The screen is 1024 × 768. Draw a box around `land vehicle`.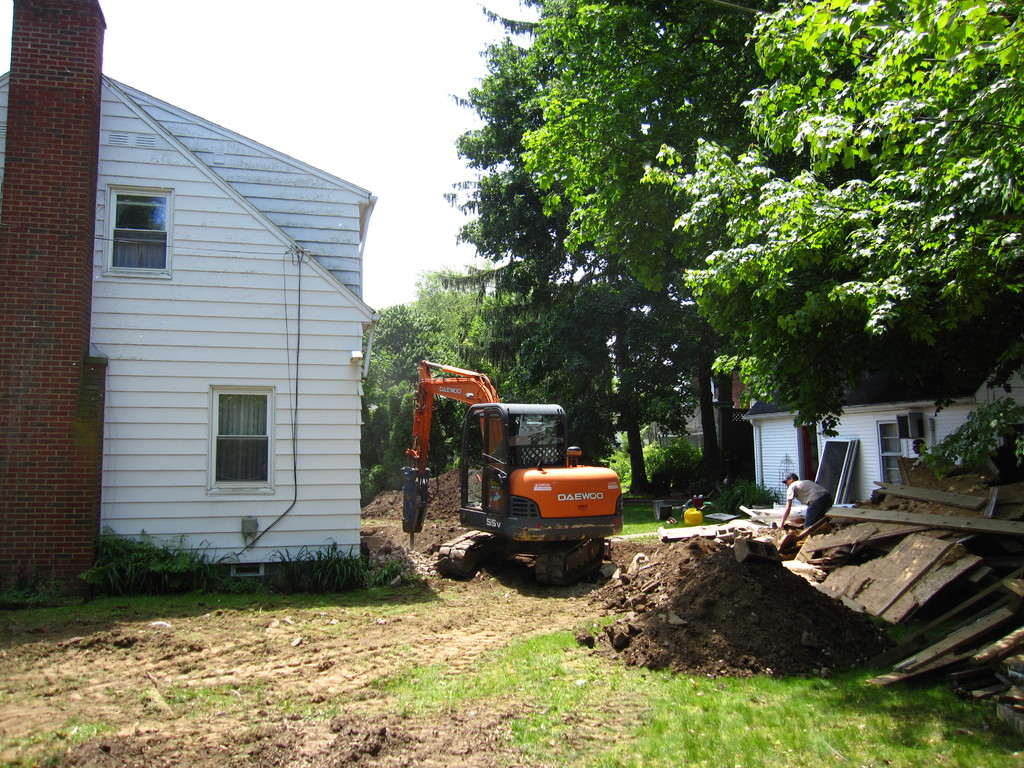
[x1=401, y1=365, x2=626, y2=589].
